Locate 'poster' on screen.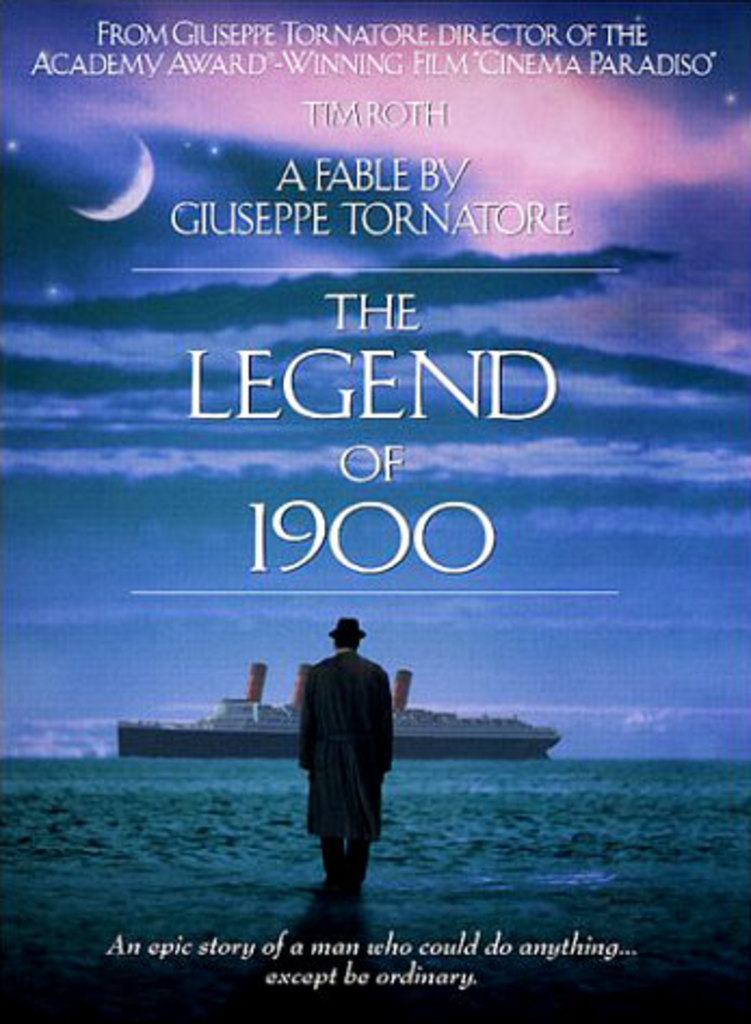
On screen at [left=0, top=0, right=749, bottom=1022].
